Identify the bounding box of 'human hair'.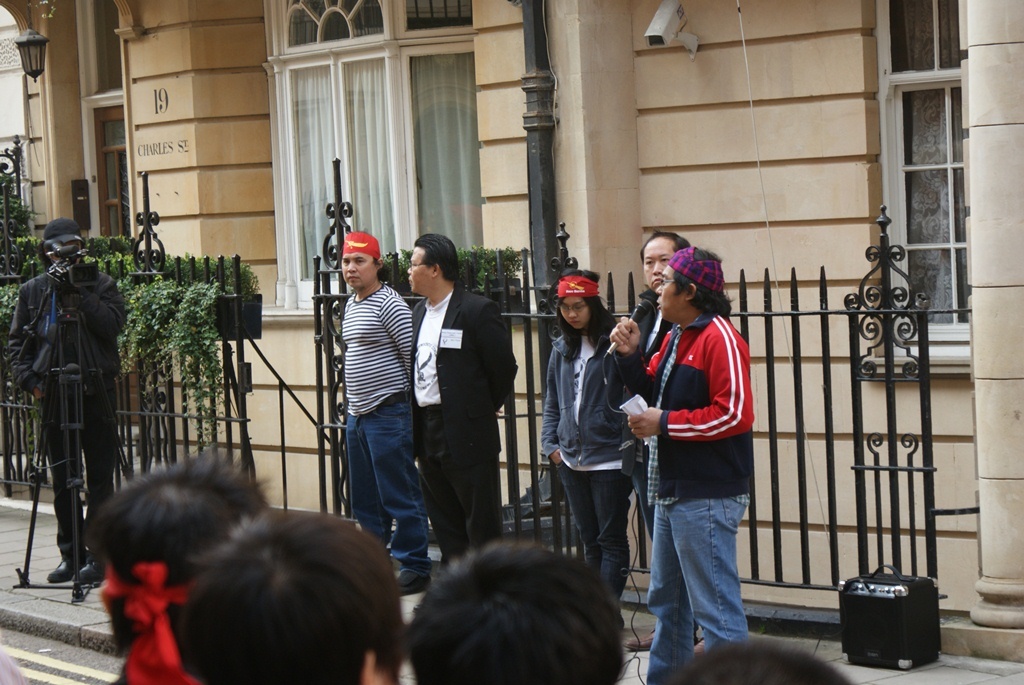
crop(176, 511, 404, 684).
